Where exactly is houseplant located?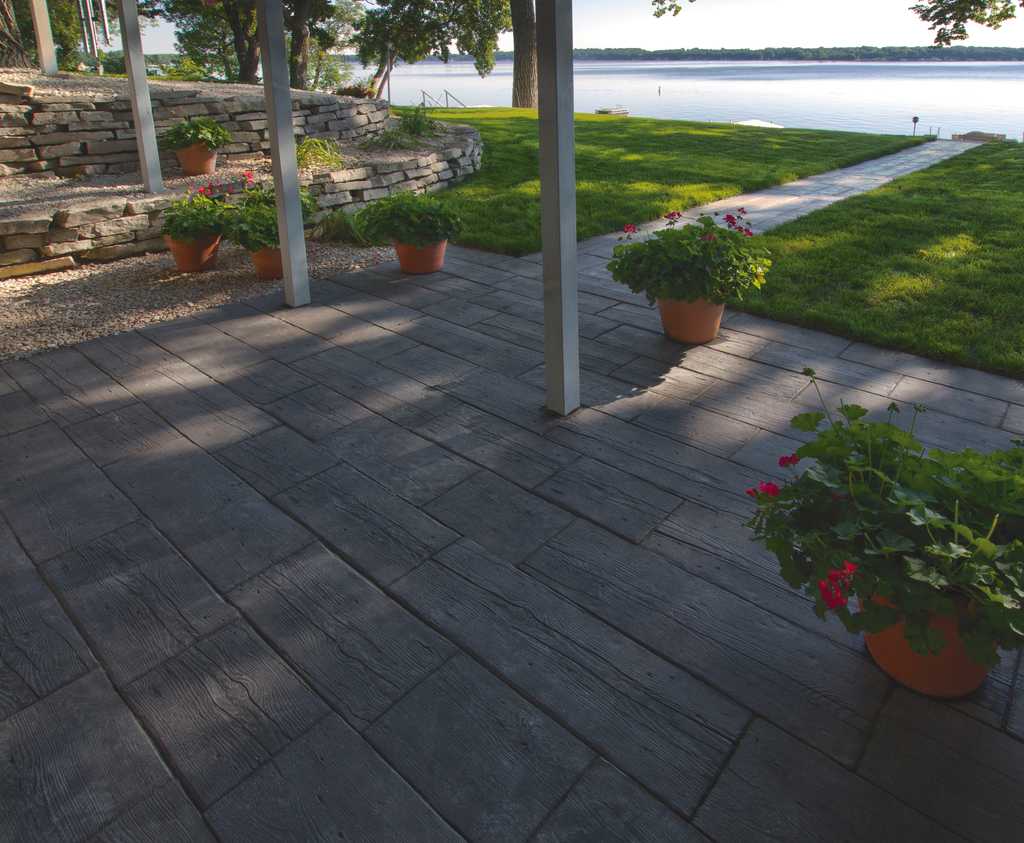
Its bounding box is detection(360, 186, 463, 275).
